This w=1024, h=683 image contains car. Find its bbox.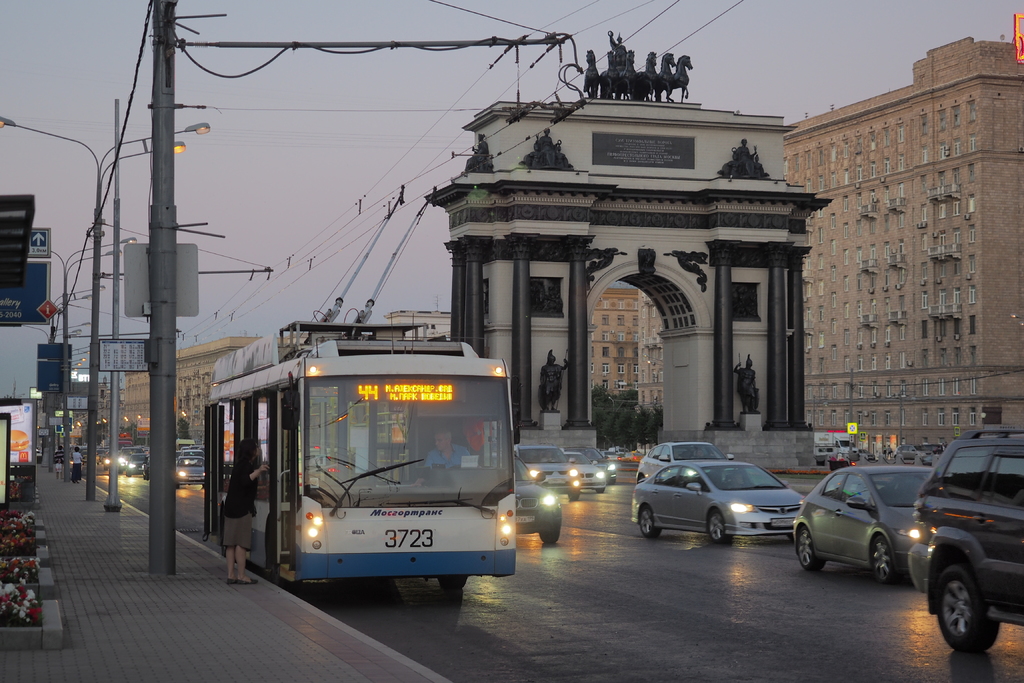
(629,457,805,549).
